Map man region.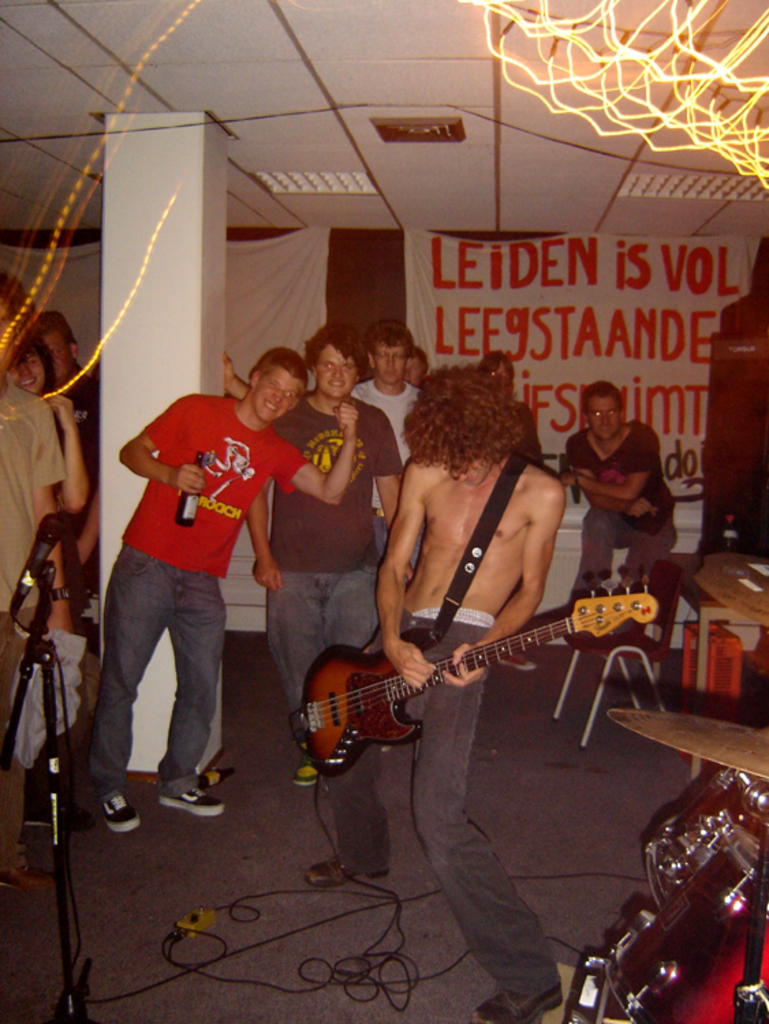
Mapped to BBox(40, 307, 101, 497).
